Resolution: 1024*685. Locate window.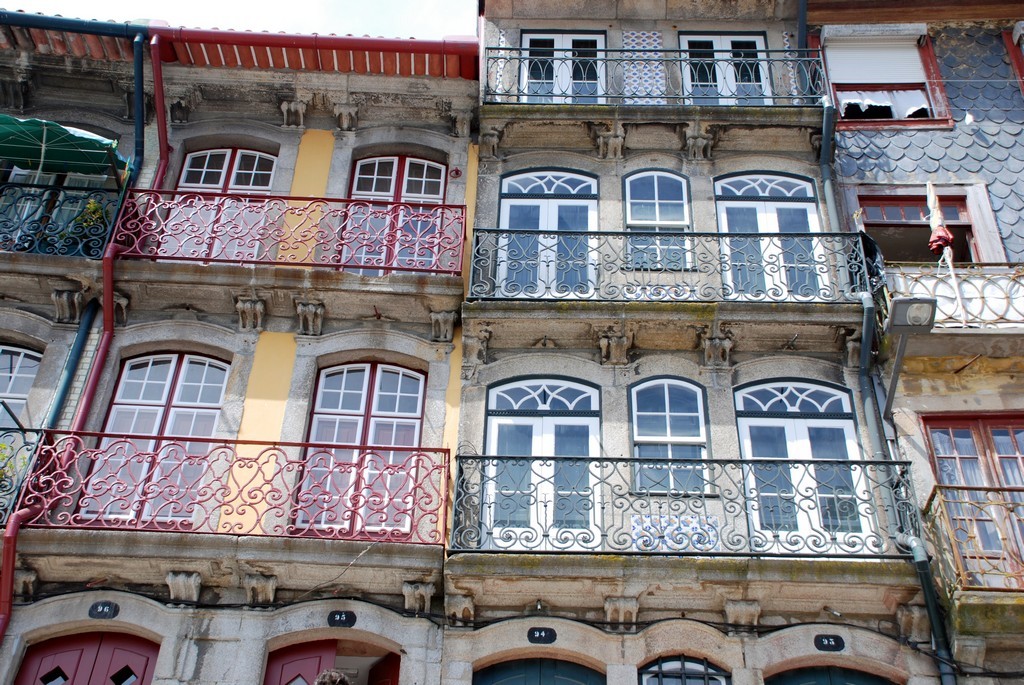
<box>829,33,954,116</box>.
